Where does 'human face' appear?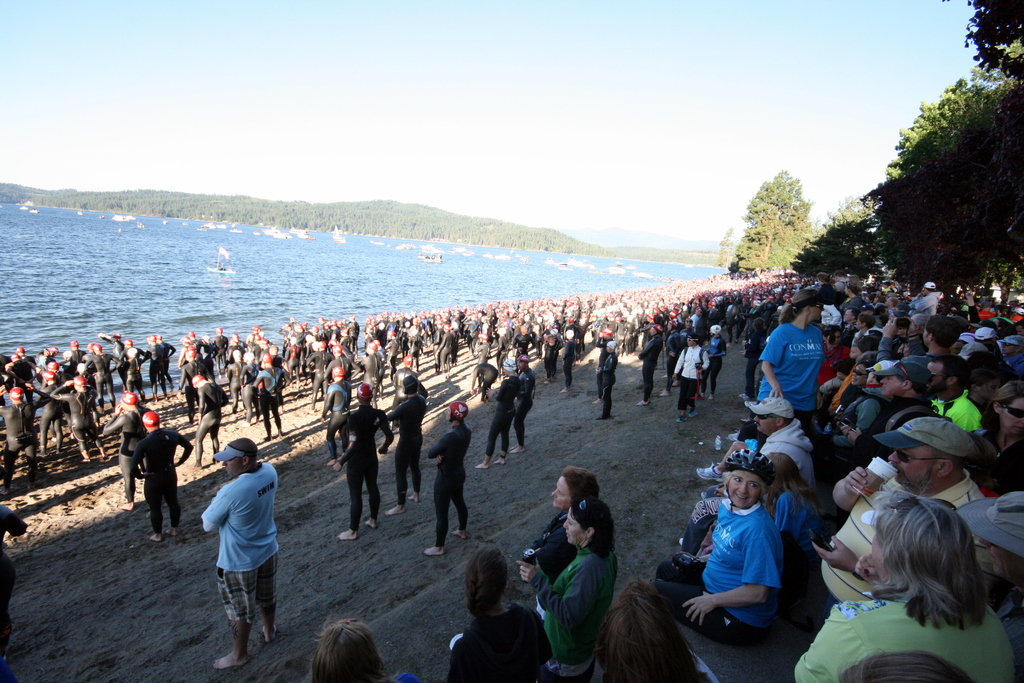
Appears at (left=220, top=458, right=243, bottom=476).
